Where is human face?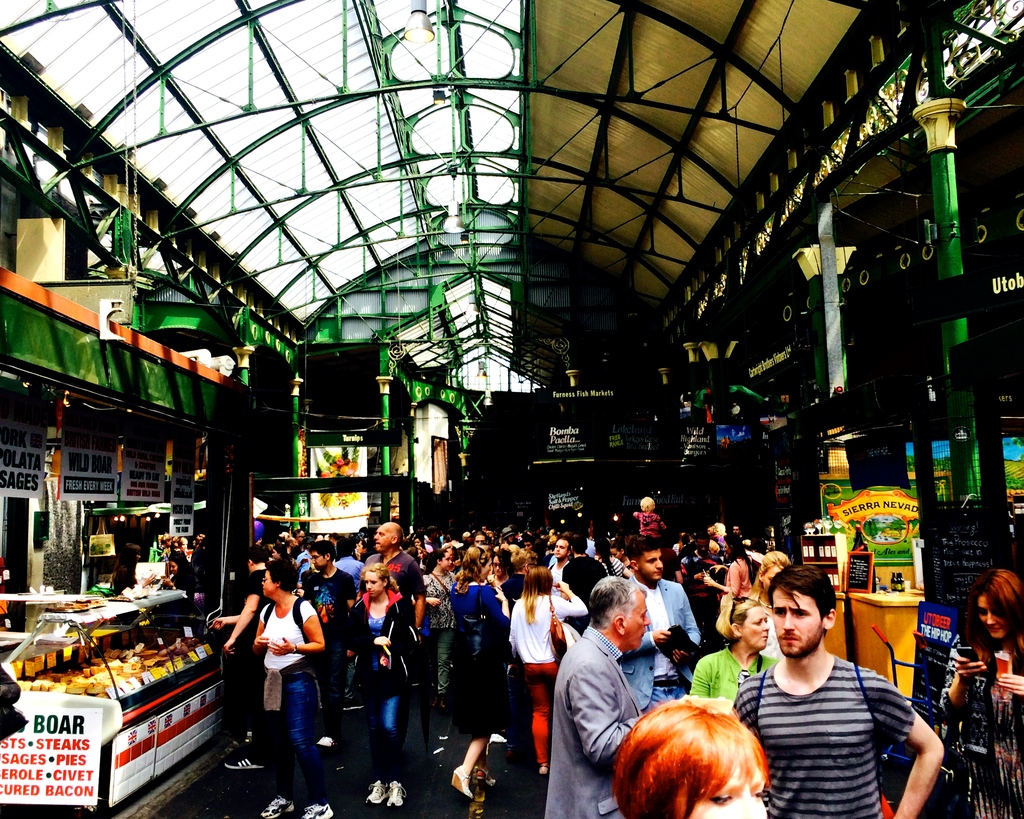
639, 552, 665, 581.
